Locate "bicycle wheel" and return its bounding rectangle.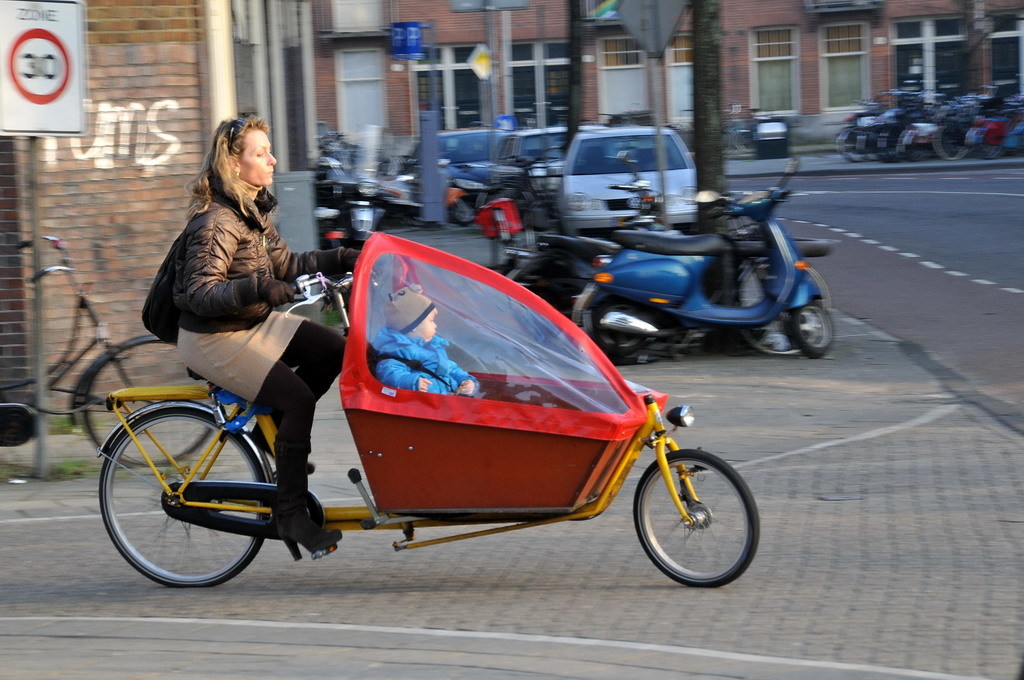
locate(631, 446, 764, 589).
